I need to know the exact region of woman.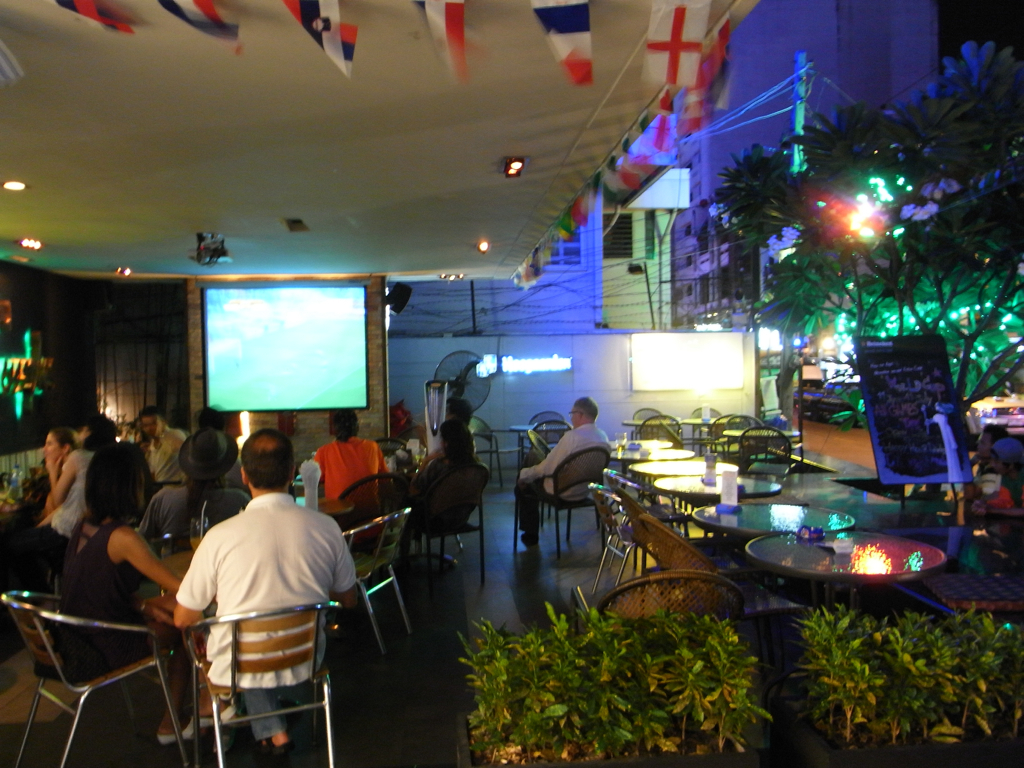
Region: 16/428/77/513.
